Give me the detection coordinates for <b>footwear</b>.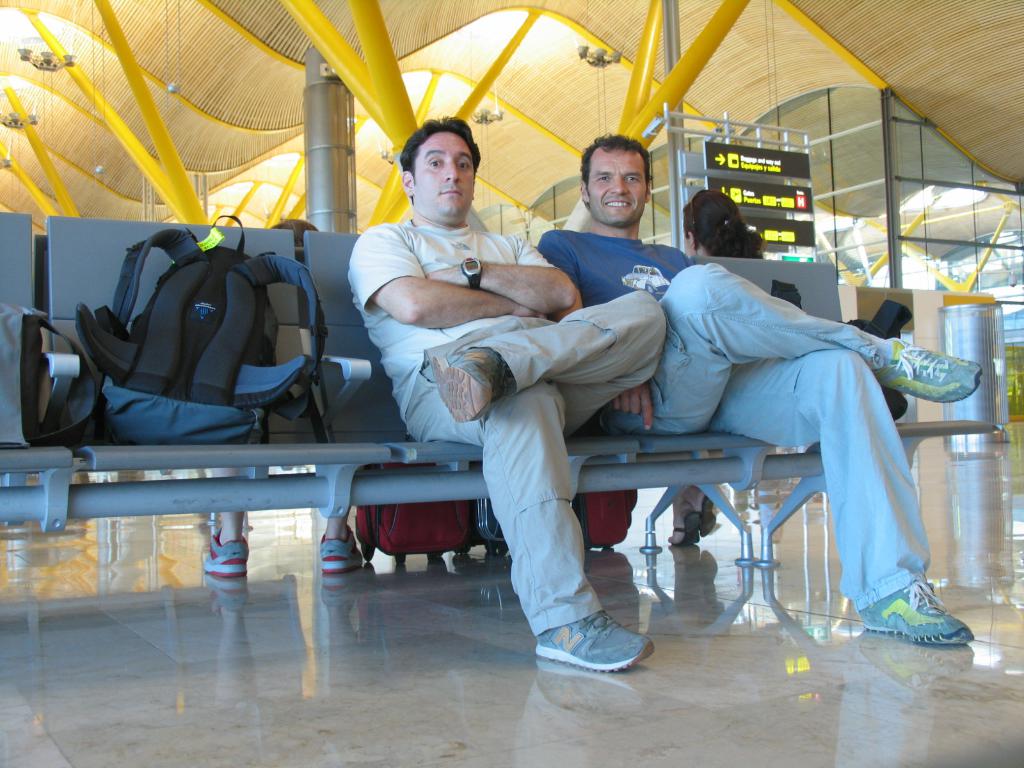
left=876, top=337, right=986, bottom=406.
